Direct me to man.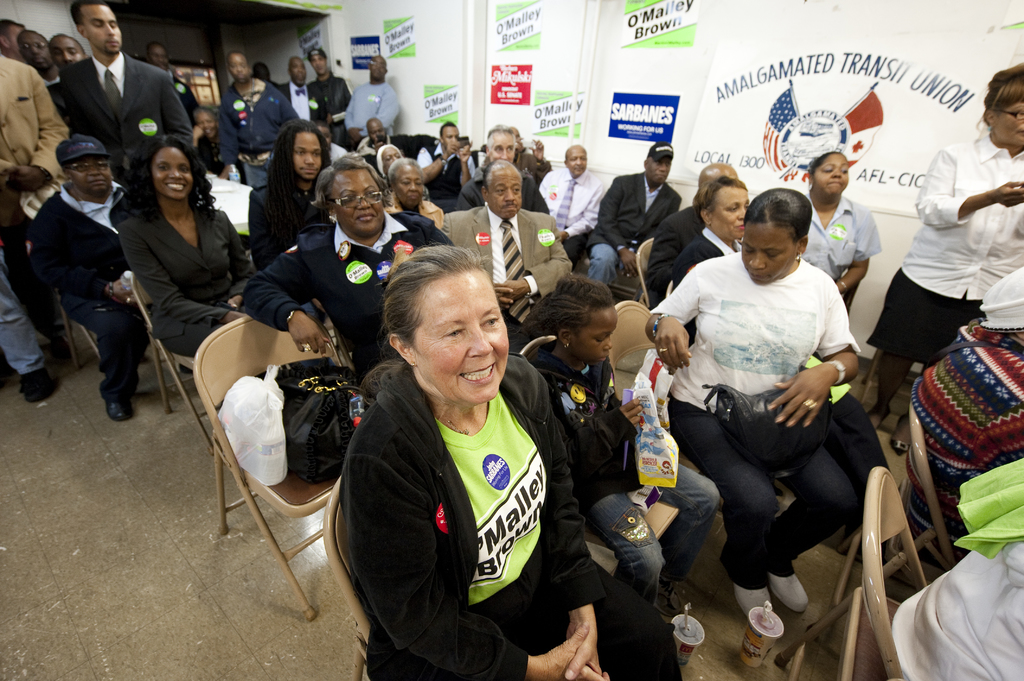
Direction: crop(35, 134, 132, 423).
